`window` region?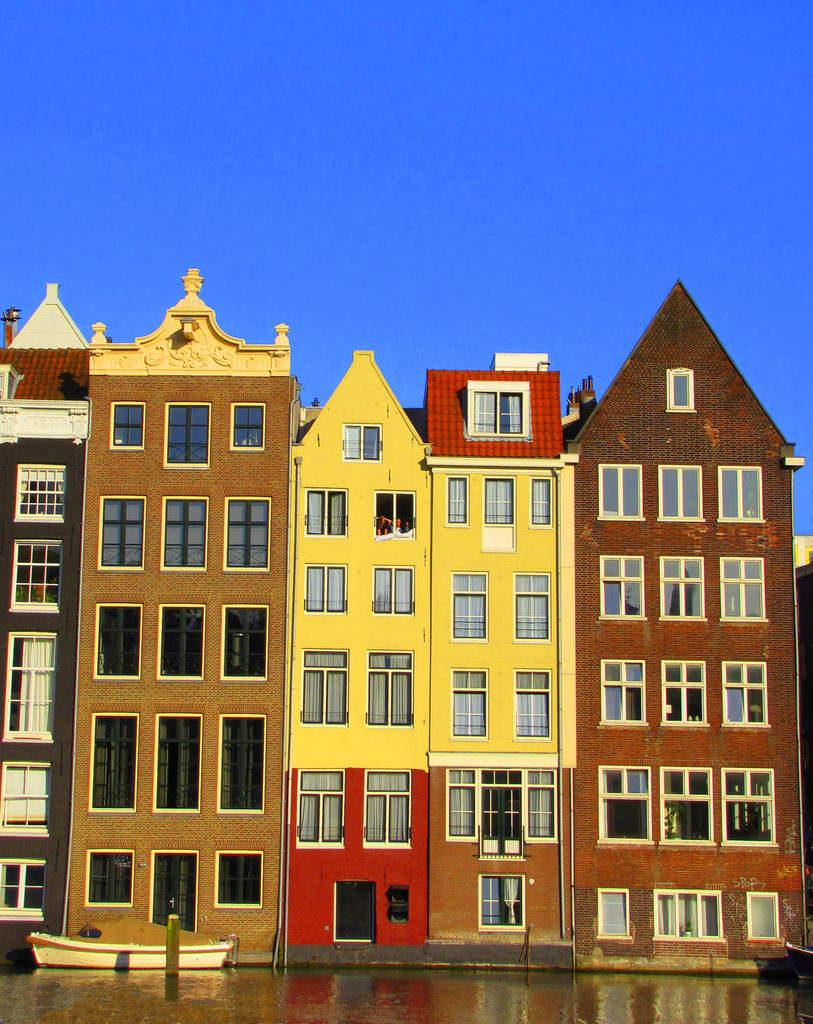
471,387,529,438
